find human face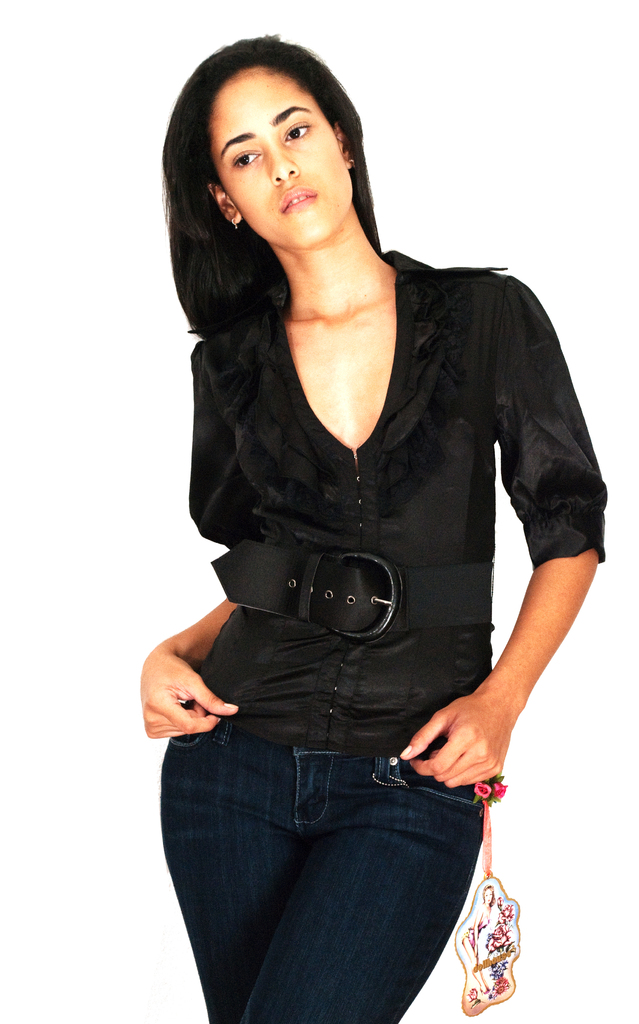
select_region(208, 64, 355, 248)
